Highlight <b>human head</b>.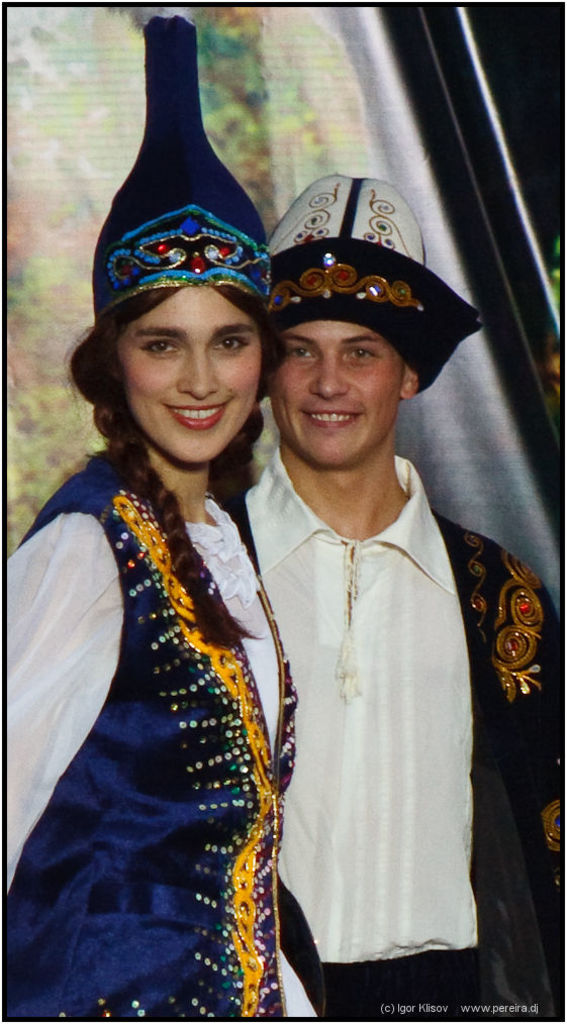
Highlighted region: box(65, 286, 274, 476).
